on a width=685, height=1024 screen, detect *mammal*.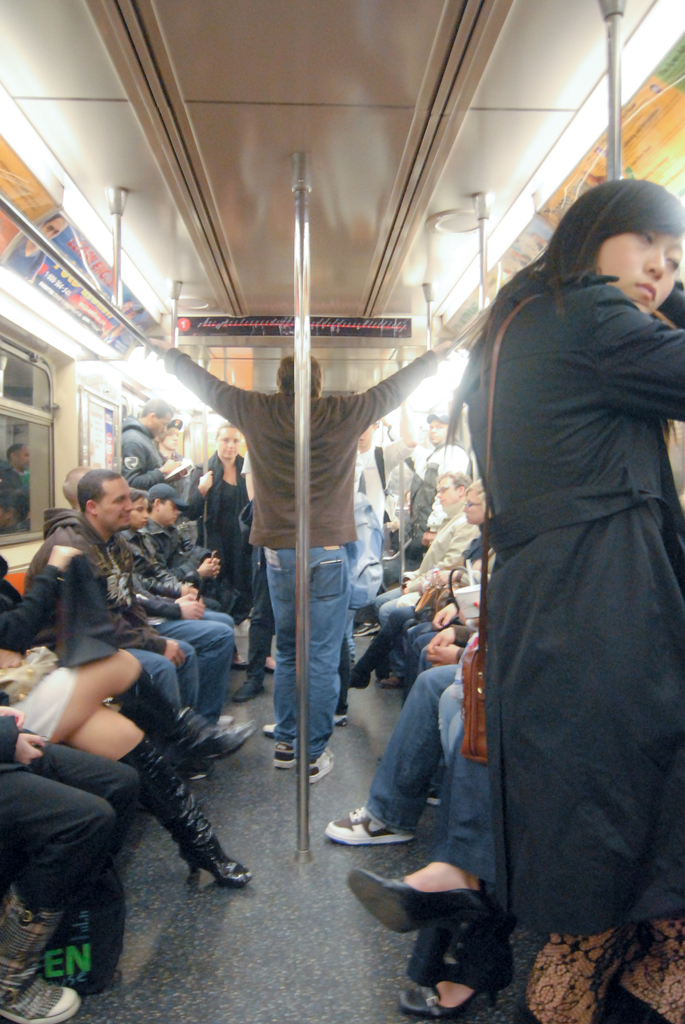
x1=353, y1=393, x2=425, y2=653.
